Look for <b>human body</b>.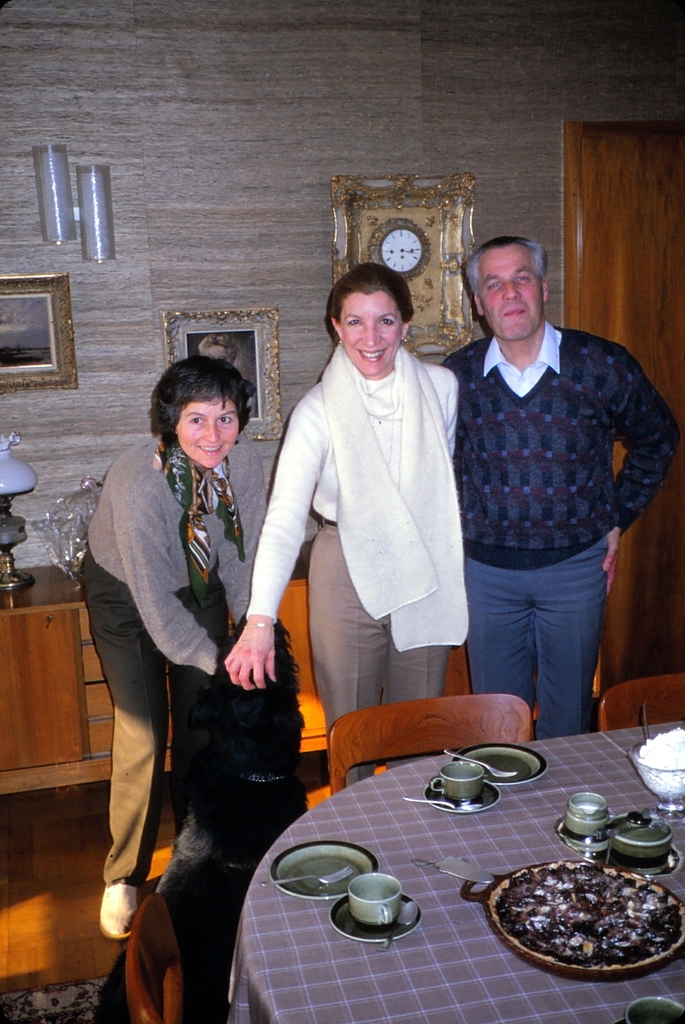
Found: x1=220 y1=271 x2=465 y2=794.
